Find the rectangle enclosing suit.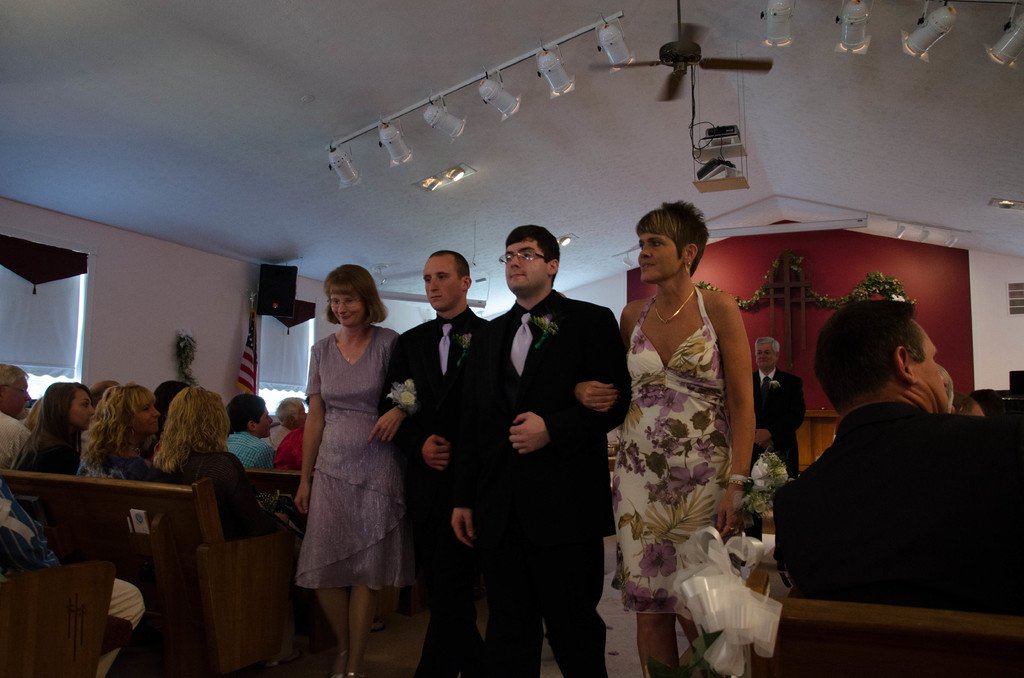
[378,305,497,677].
